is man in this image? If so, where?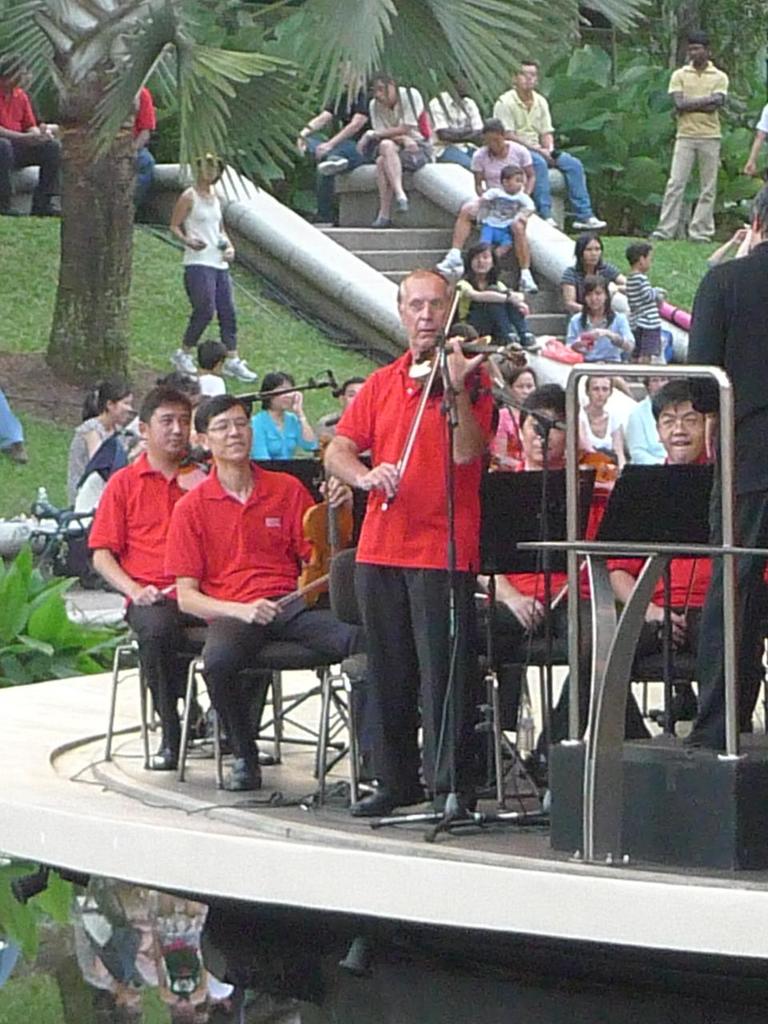
Yes, at <region>129, 75, 157, 222</region>.
